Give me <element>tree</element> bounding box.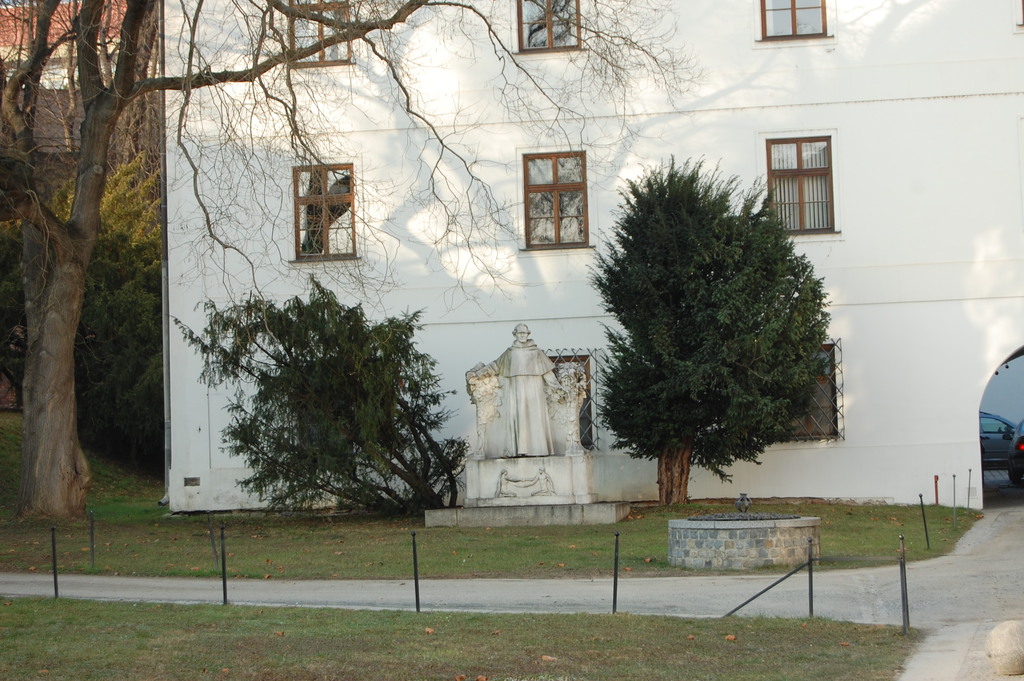
[left=0, top=7, right=708, bottom=519].
